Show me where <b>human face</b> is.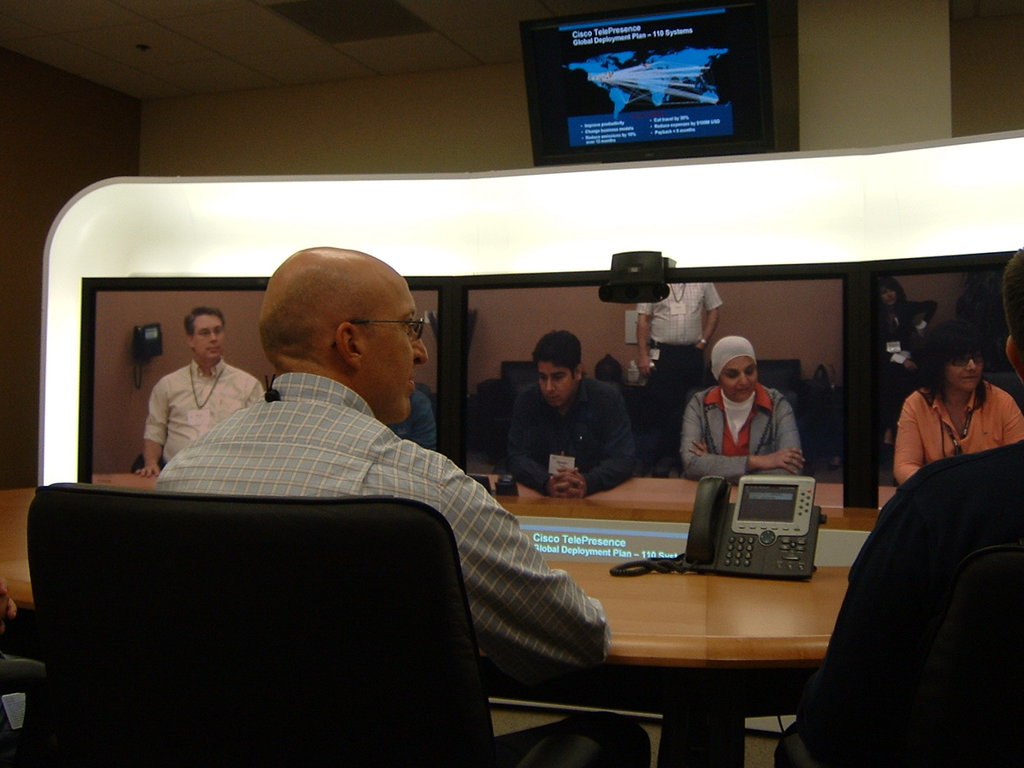
<b>human face</b> is at crop(534, 360, 575, 412).
